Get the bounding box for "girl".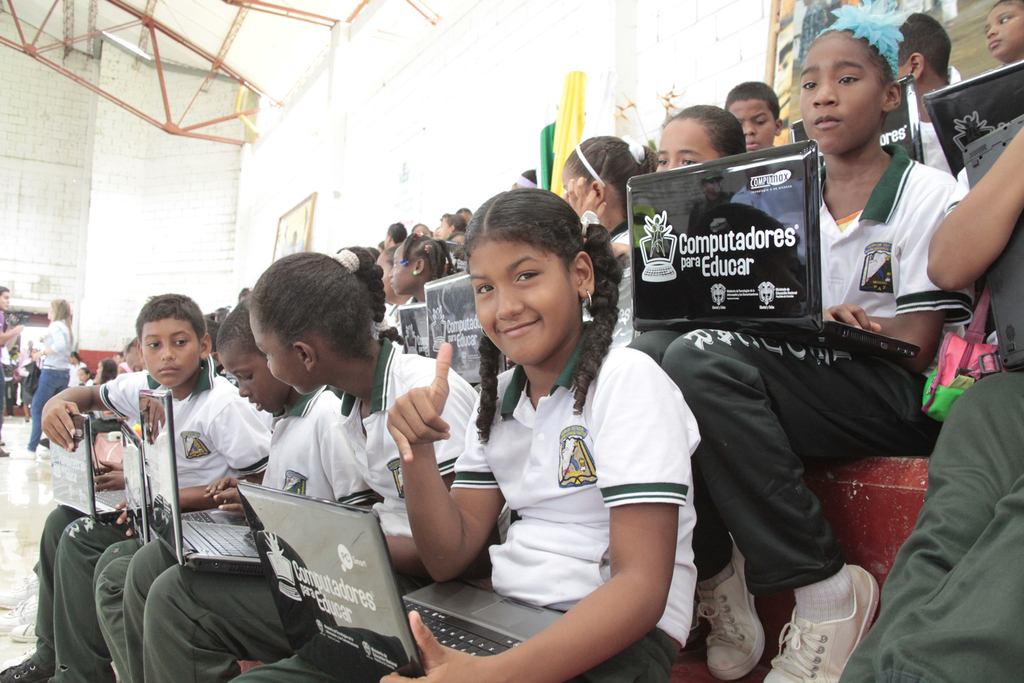
(x1=223, y1=183, x2=702, y2=682).
